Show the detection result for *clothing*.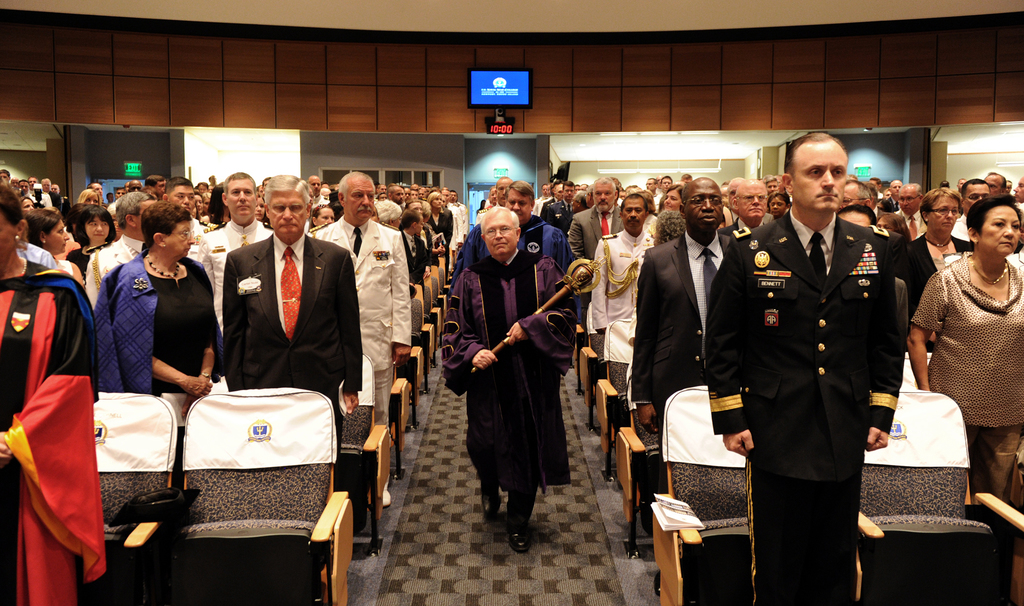
(434,243,577,492).
